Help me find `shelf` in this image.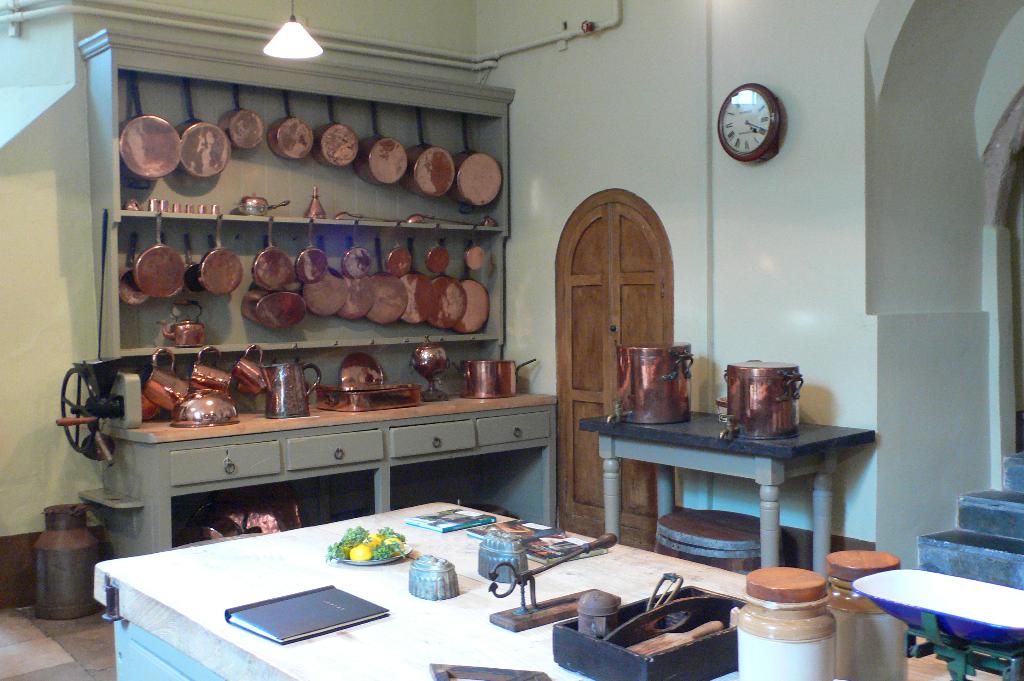
Found it: region(46, 77, 548, 442).
